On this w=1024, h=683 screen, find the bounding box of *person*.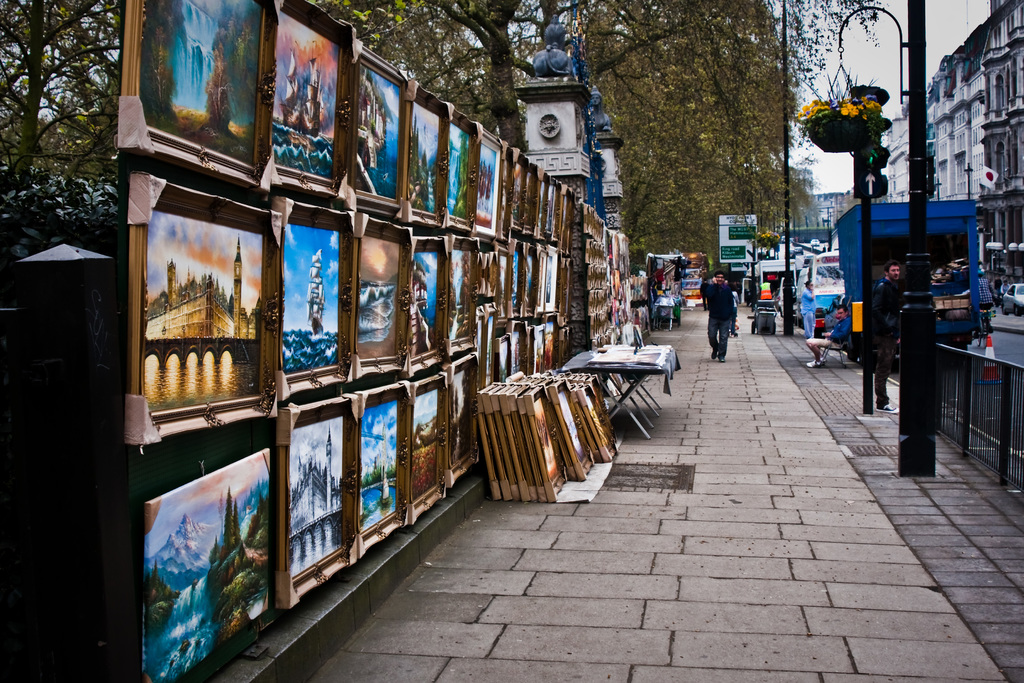
Bounding box: 705, 265, 738, 366.
